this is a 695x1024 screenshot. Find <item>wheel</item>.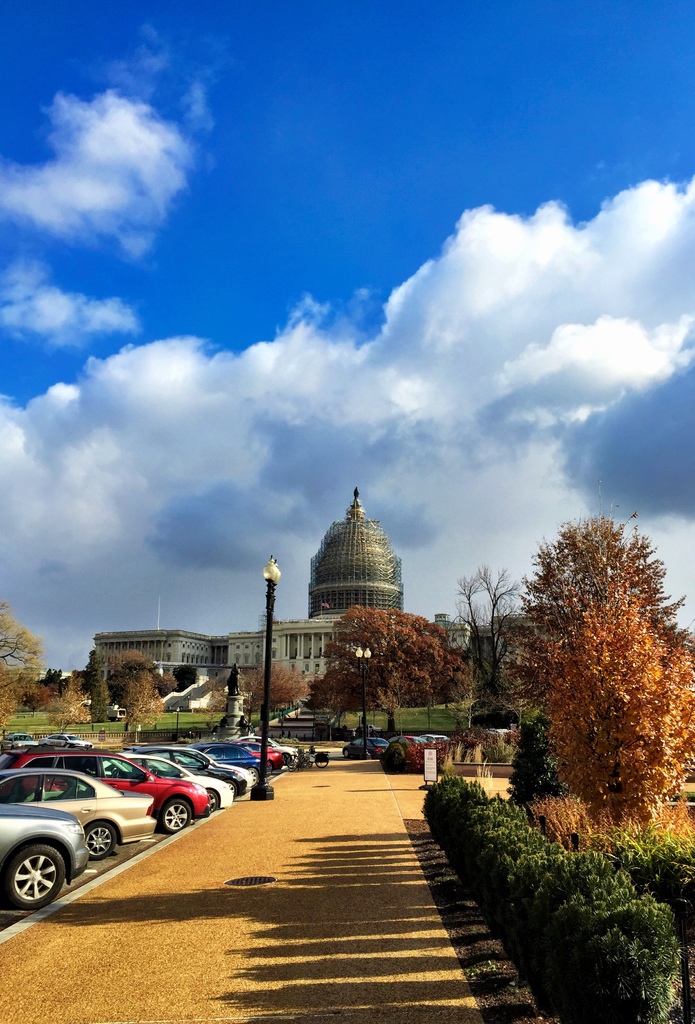
Bounding box: <bbox>0, 831, 78, 921</bbox>.
